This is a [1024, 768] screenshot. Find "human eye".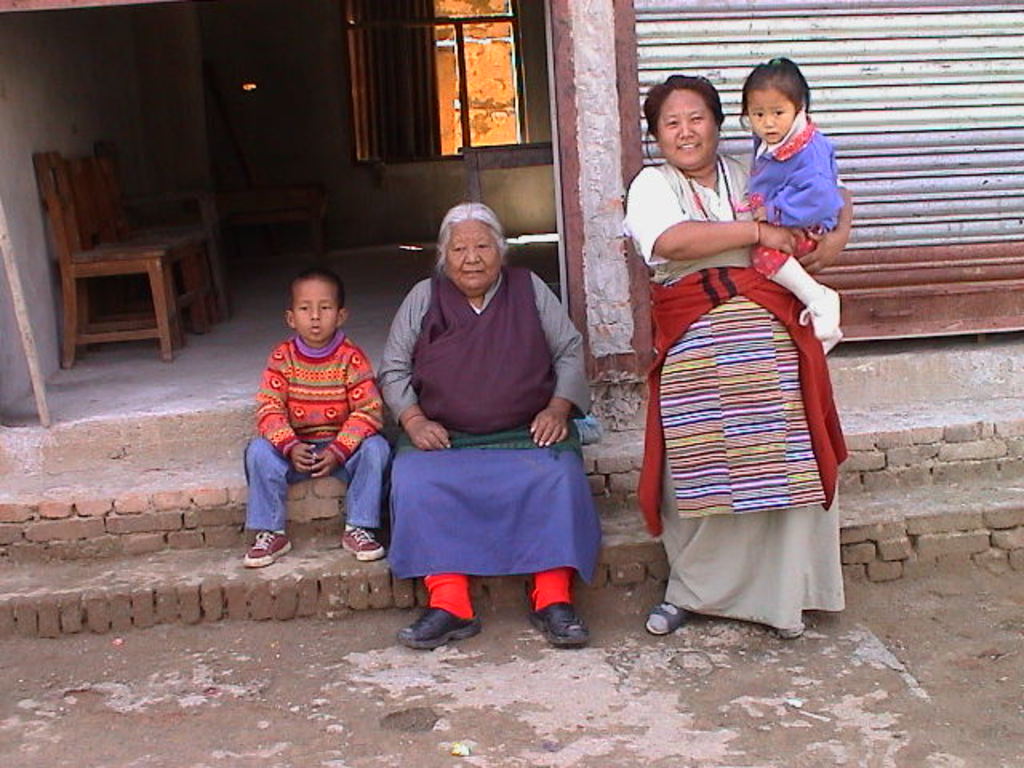
Bounding box: 774/101/784/115.
